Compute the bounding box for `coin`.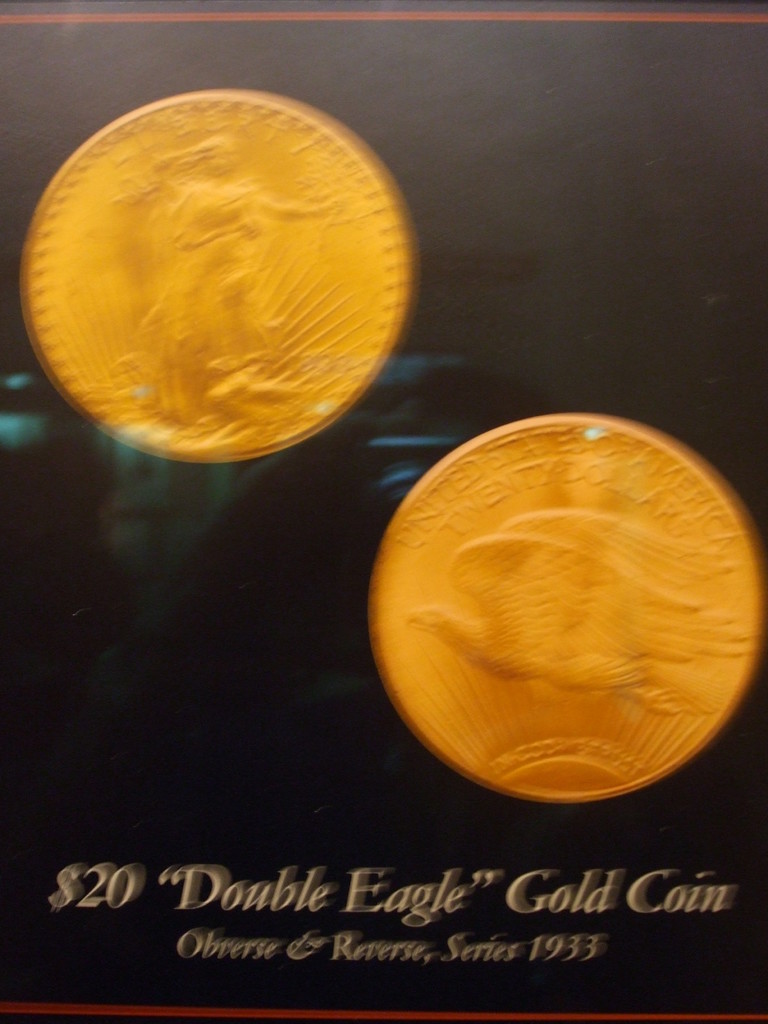
detection(369, 407, 764, 804).
